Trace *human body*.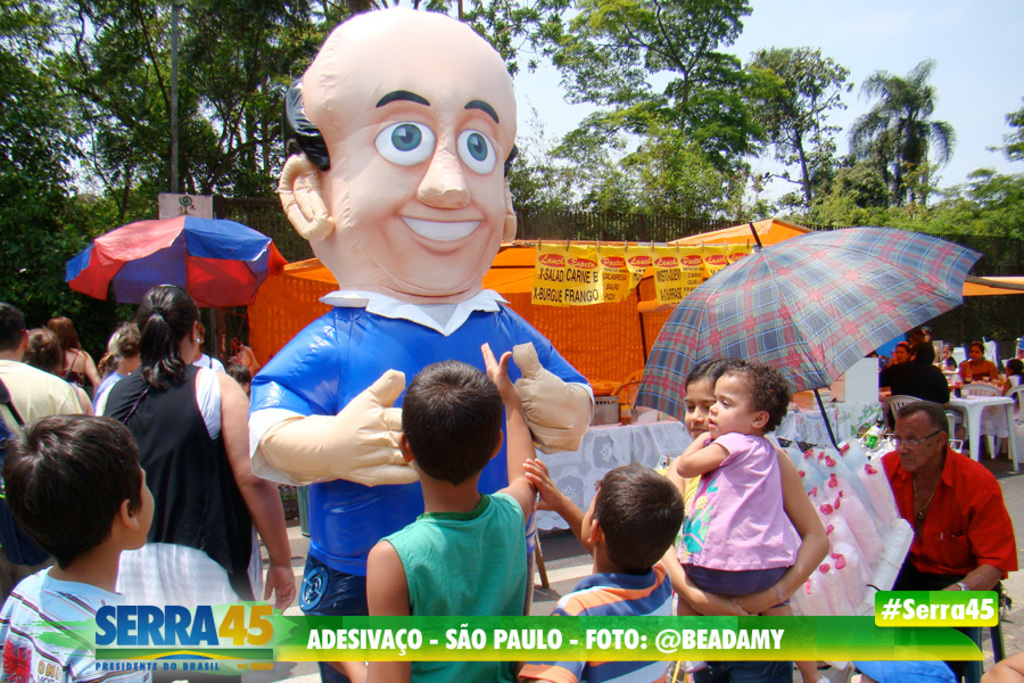
Traced to x1=0 y1=362 x2=85 y2=443.
